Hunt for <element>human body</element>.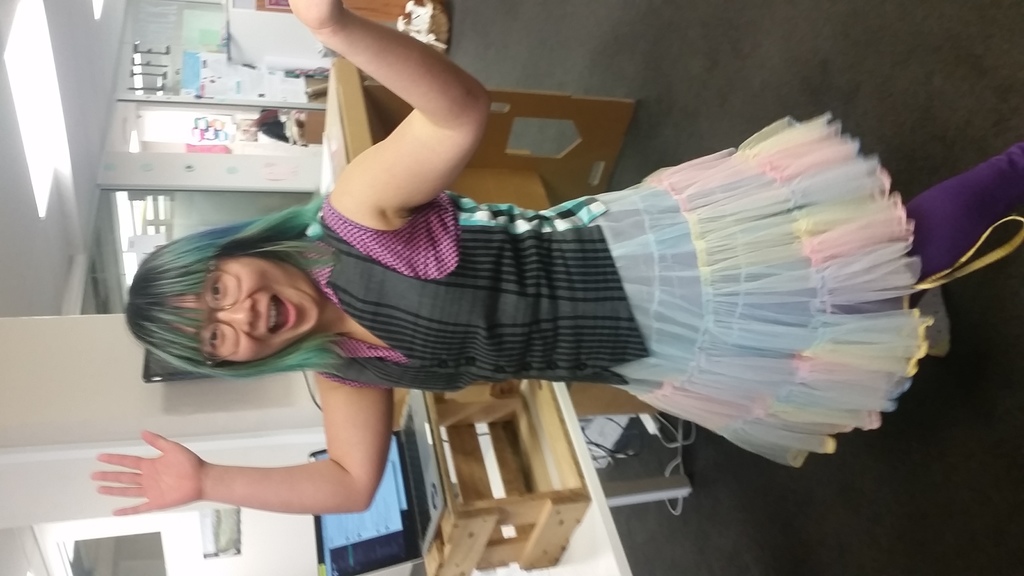
Hunted down at bbox(164, 1, 988, 498).
